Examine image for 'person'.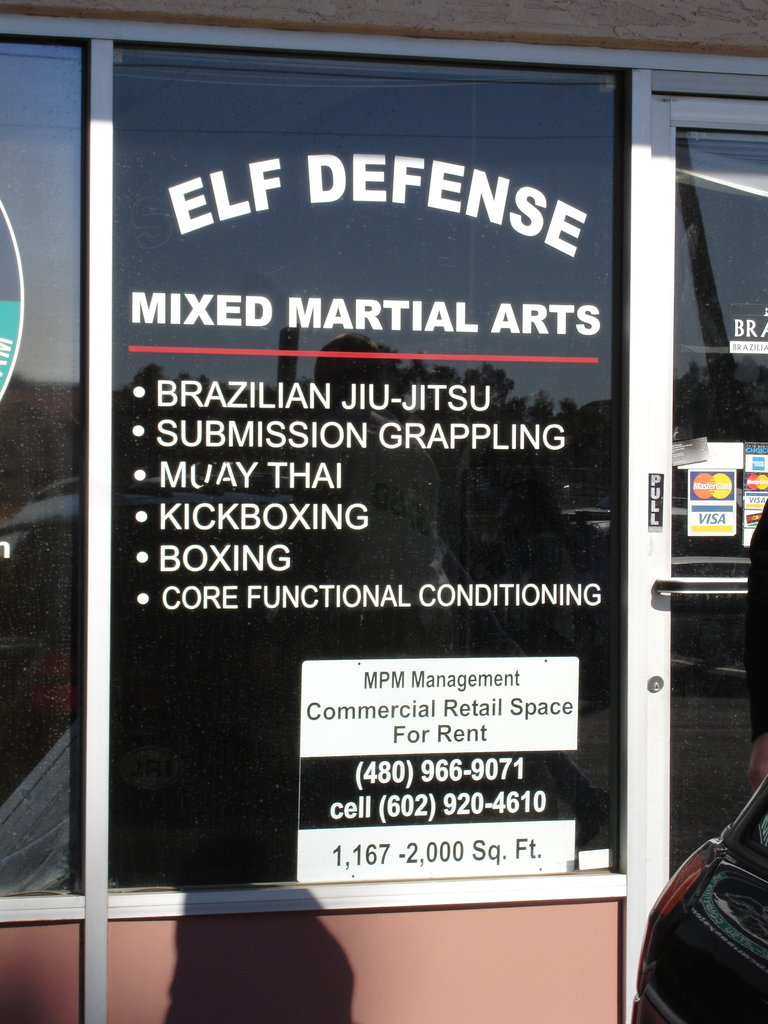
Examination result: <bbox>278, 330, 454, 676</bbox>.
